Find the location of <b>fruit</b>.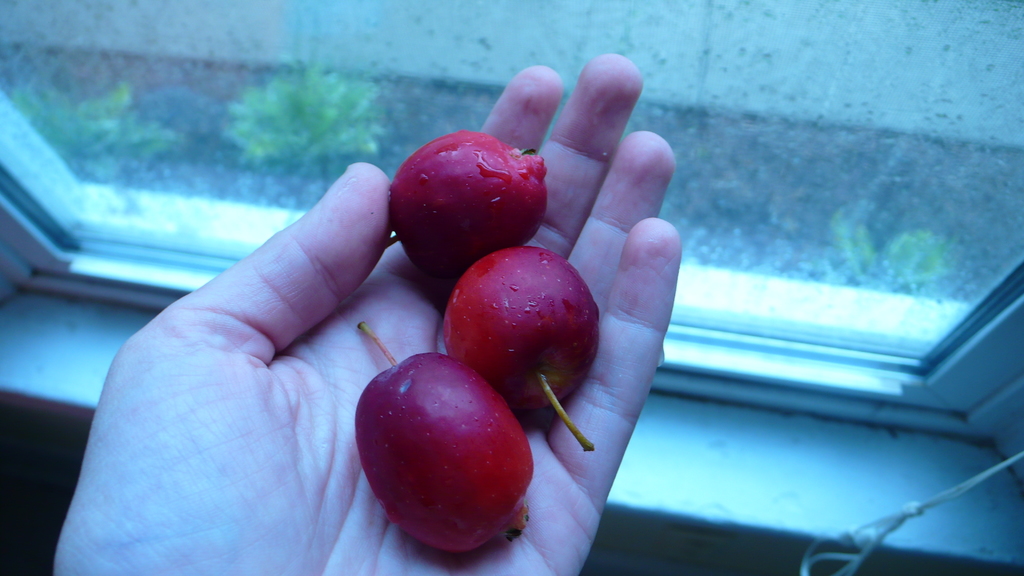
Location: (x1=388, y1=119, x2=547, y2=287).
